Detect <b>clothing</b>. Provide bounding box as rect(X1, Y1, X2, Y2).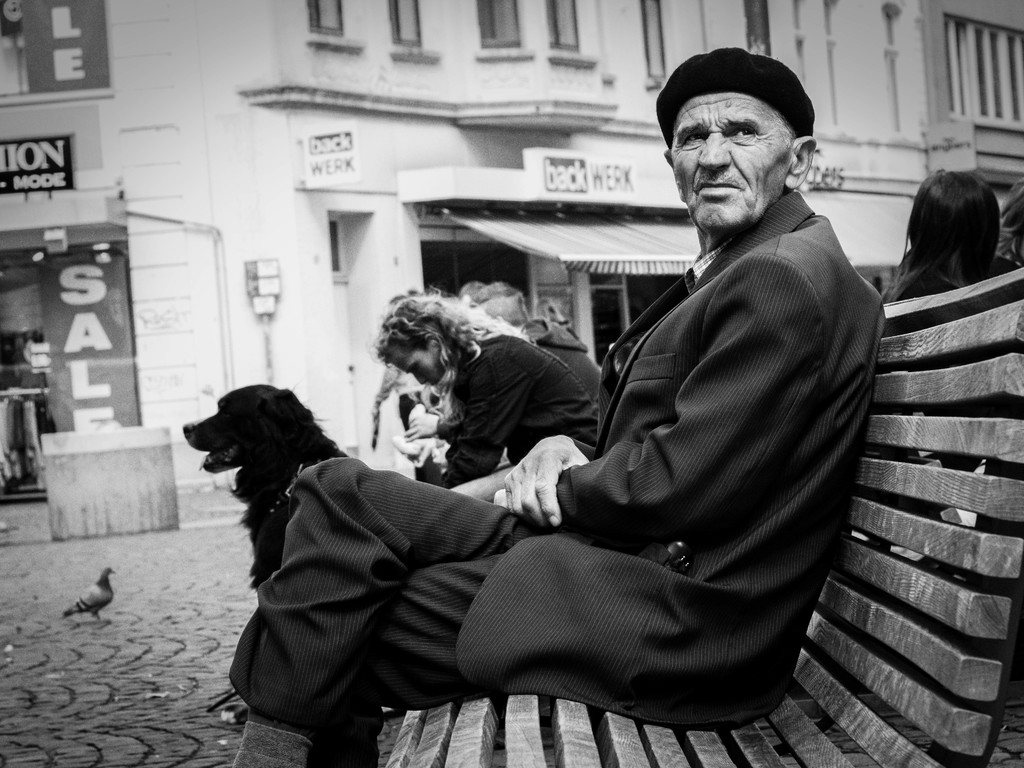
rect(893, 255, 1023, 303).
